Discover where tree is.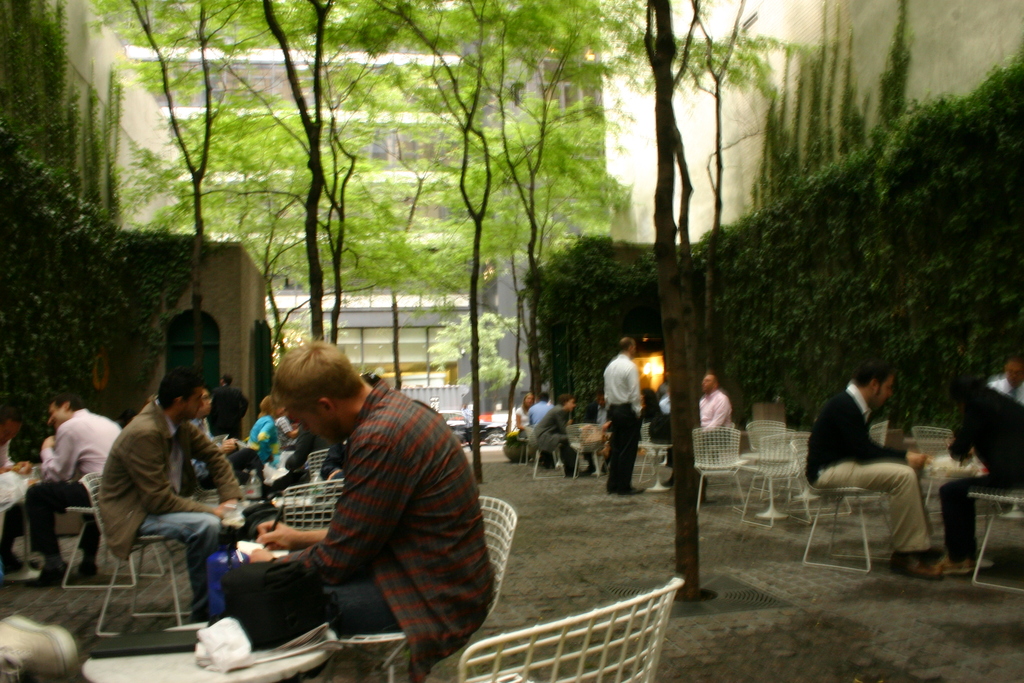
Discovered at box=[344, 0, 650, 488].
